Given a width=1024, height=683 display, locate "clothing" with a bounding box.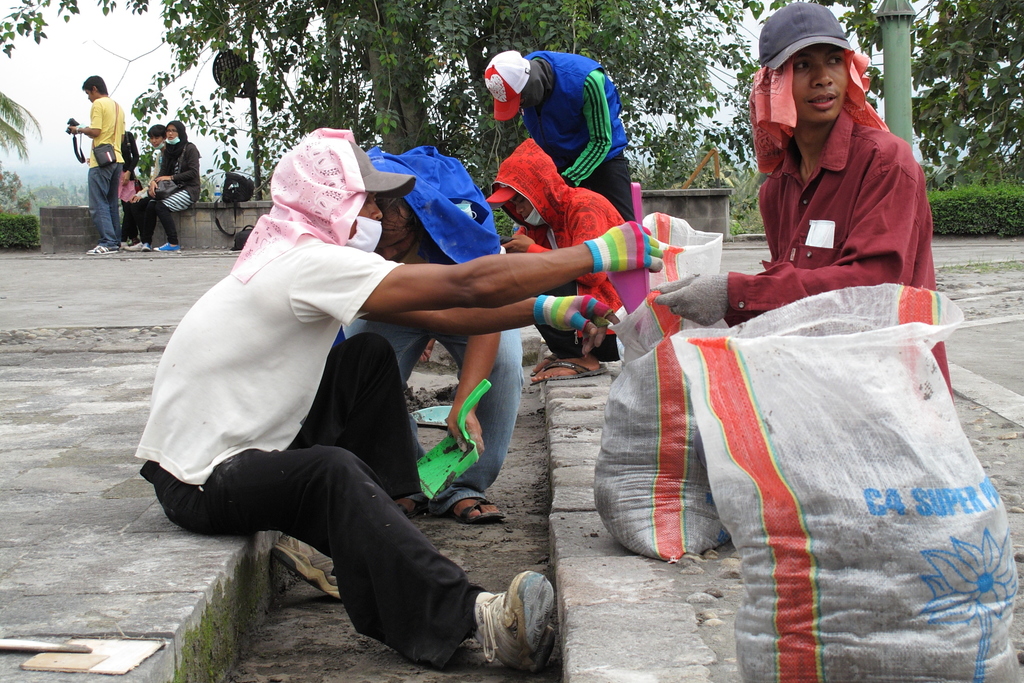
Located: bbox=[344, 148, 527, 517].
